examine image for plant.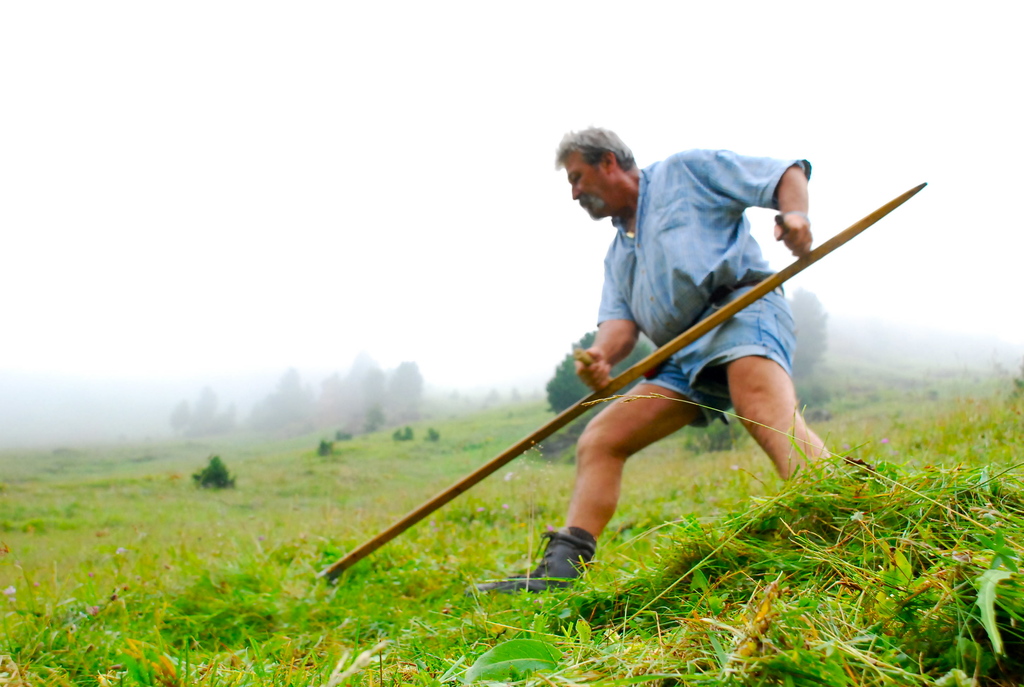
Examination result: bbox(419, 425, 438, 442).
